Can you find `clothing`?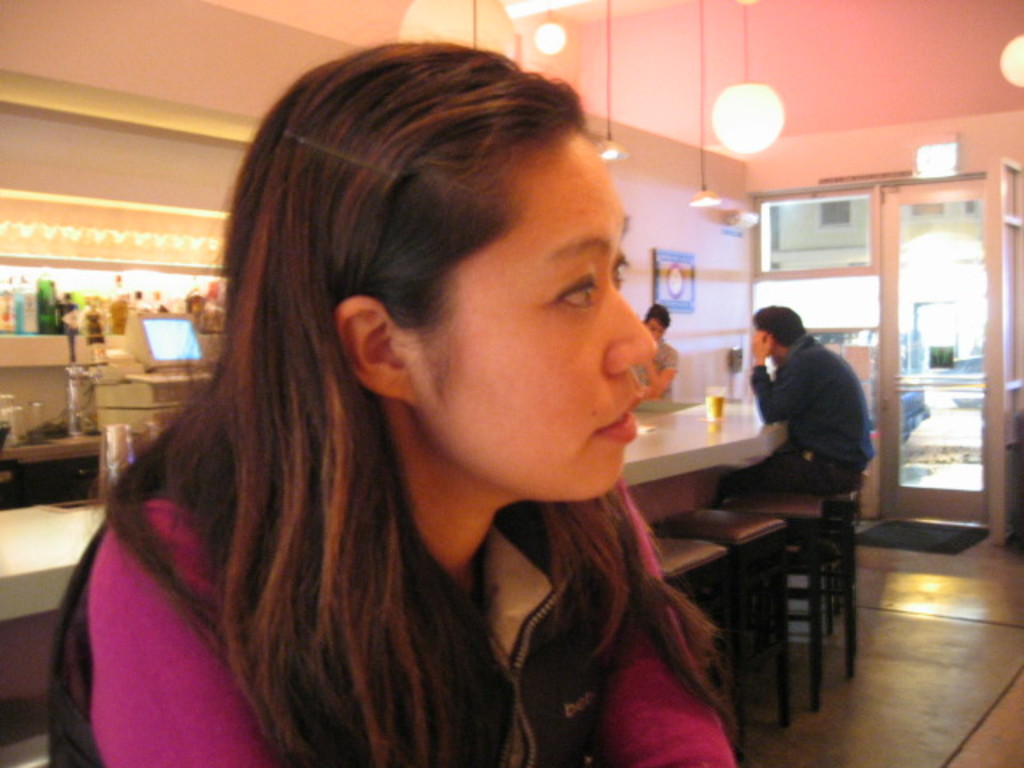
Yes, bounding box: 66,493,736,766.
